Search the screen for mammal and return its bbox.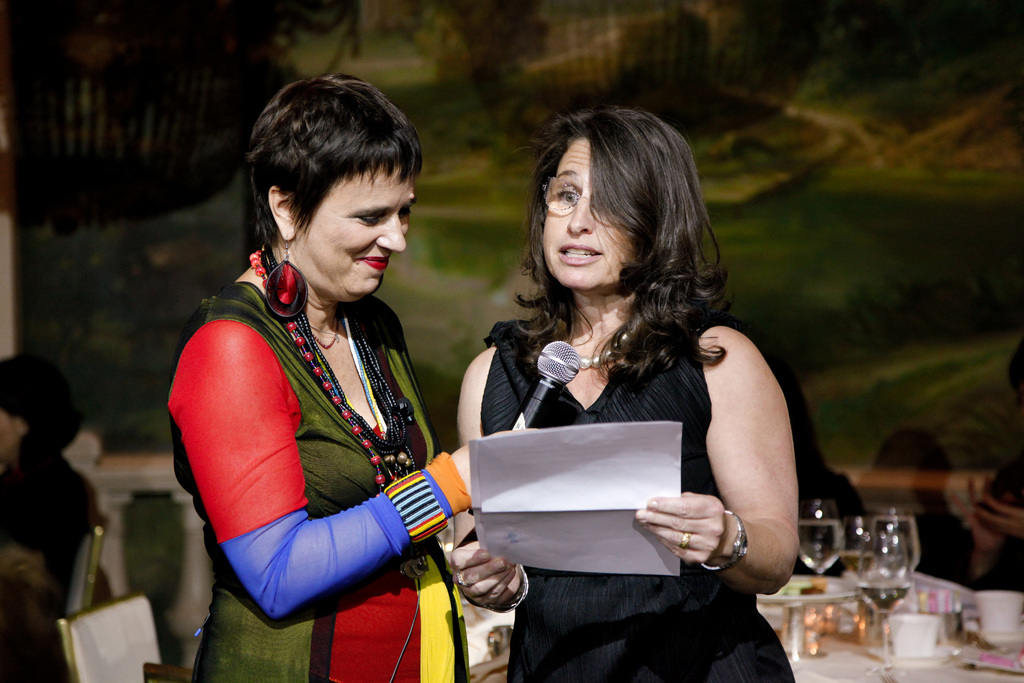
Found: [left=159, top=109, right=472, bottom=658].
